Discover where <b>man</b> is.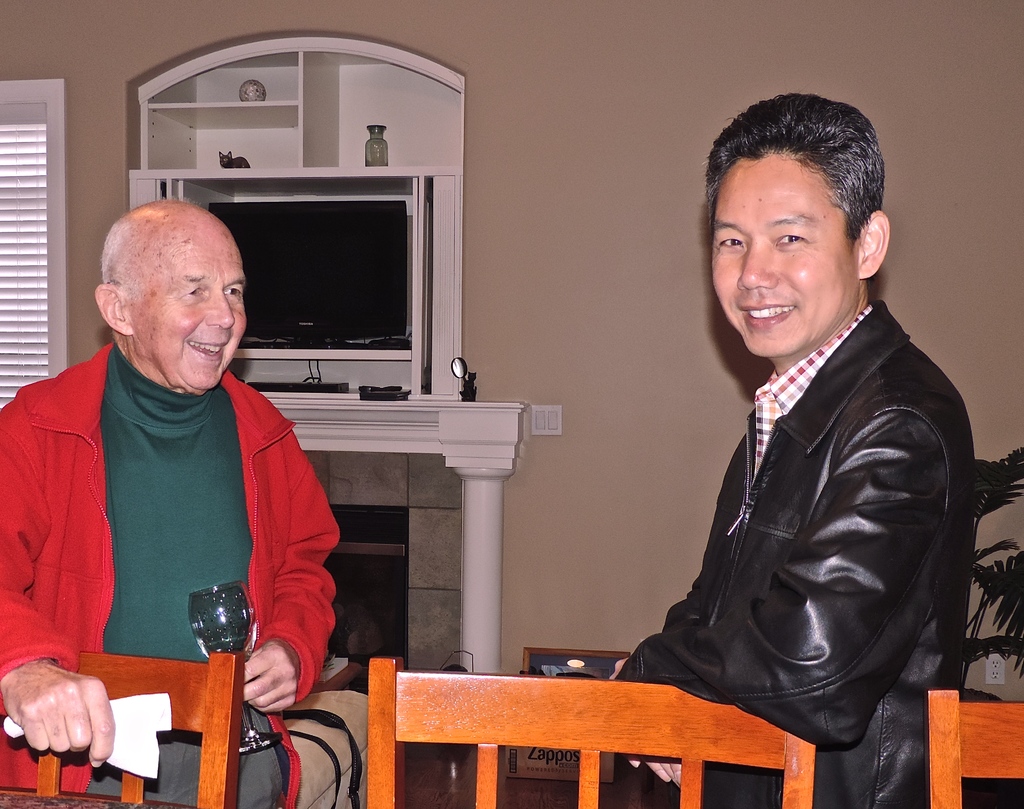
Discovered at (0, 193, 348, 808).
